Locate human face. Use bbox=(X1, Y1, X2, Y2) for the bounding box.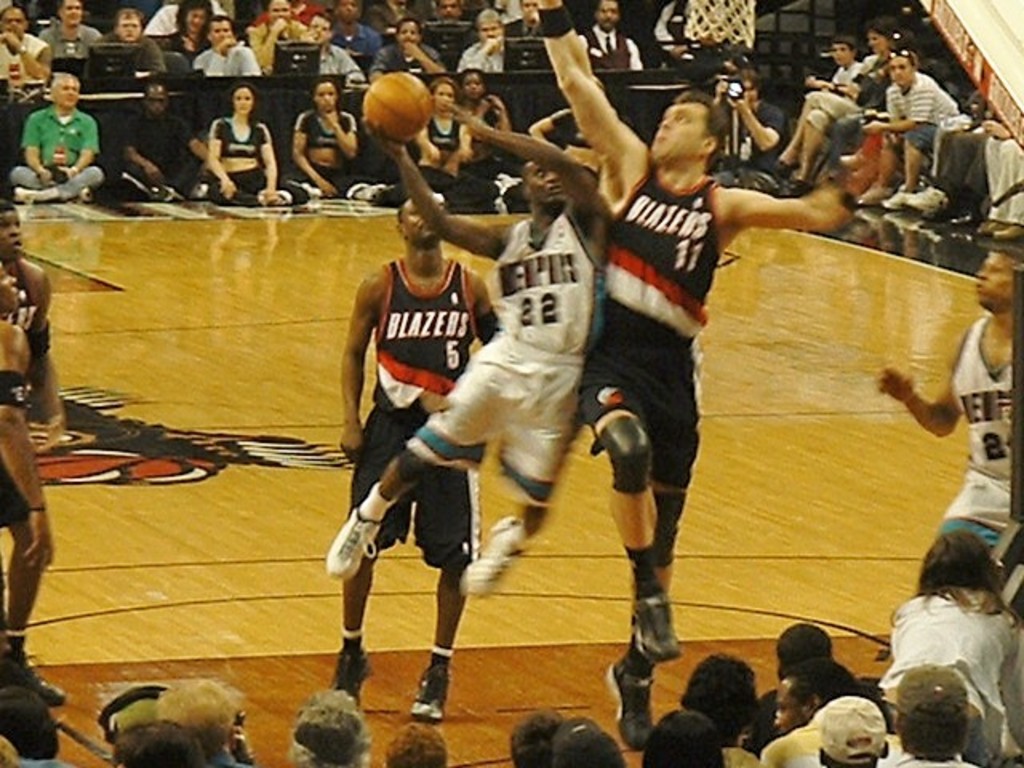
bbox=(746, 82, 760, 104).
